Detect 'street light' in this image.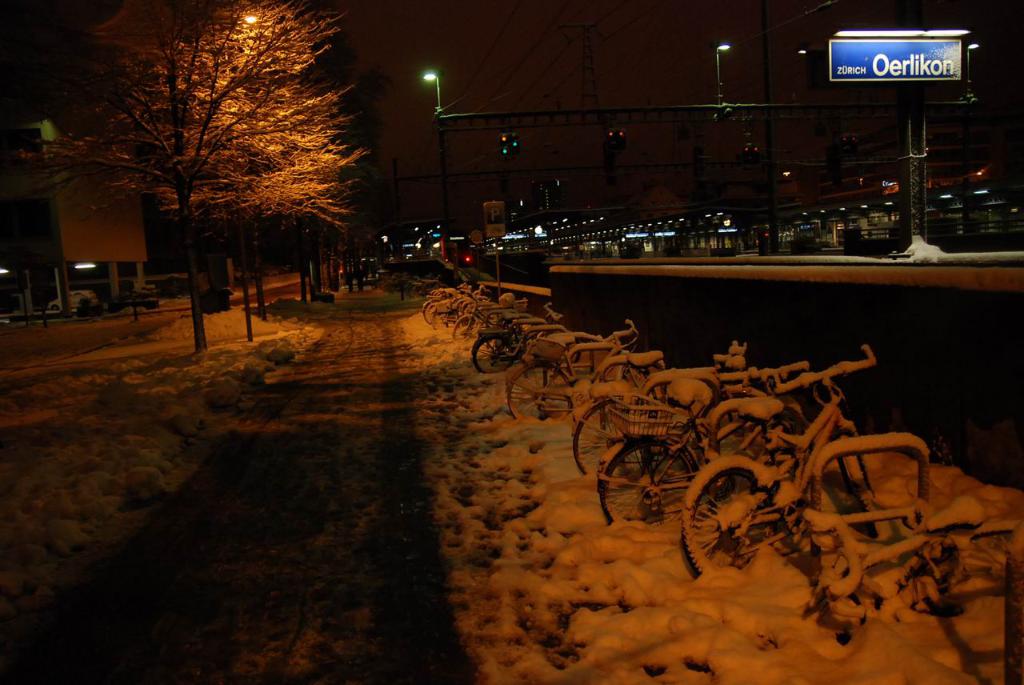
Detection: detection(426, 61, 444, 114).
